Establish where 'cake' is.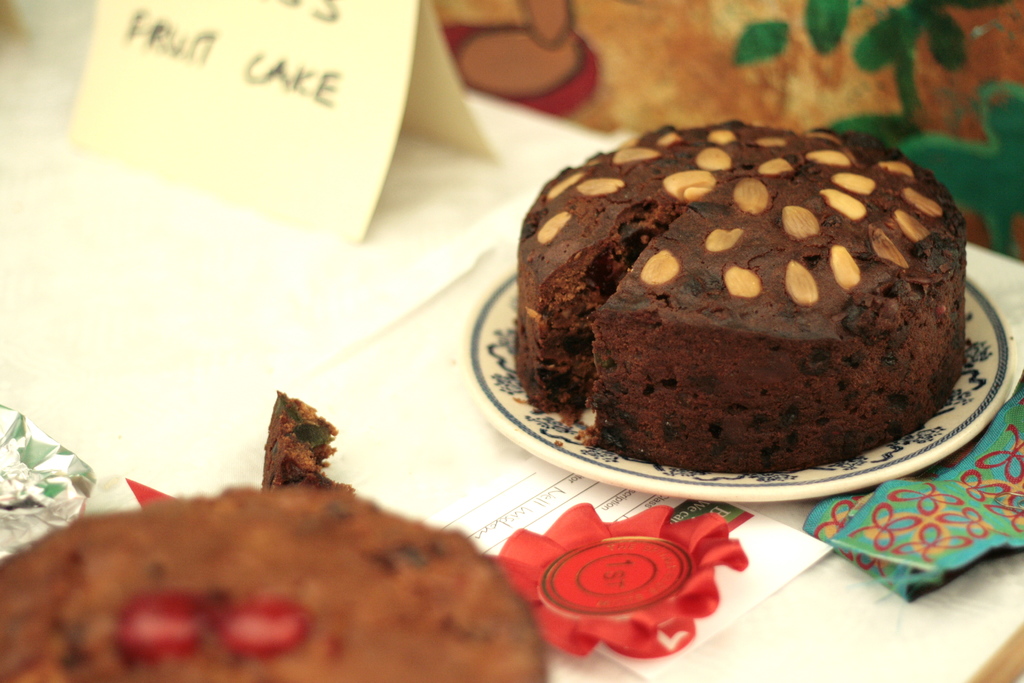
Established at 505,109,972,462.
